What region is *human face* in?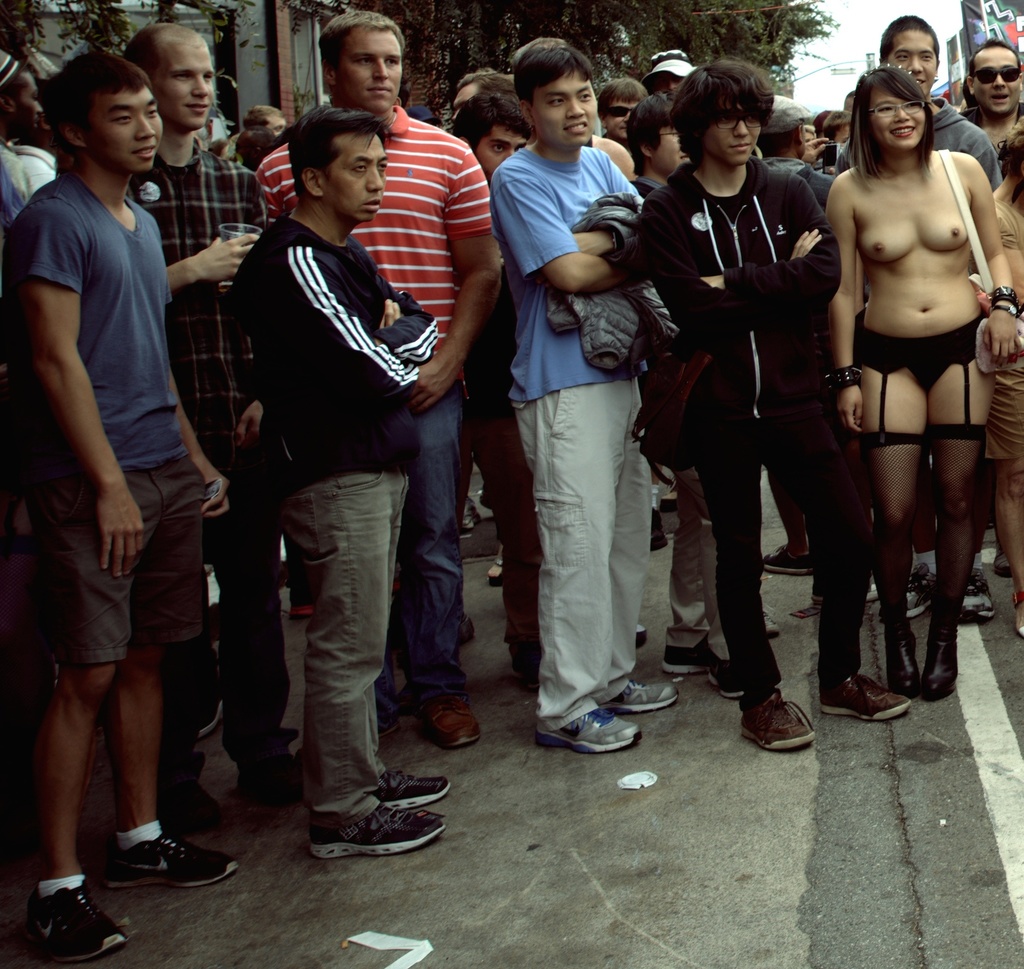
box=[337, 26, 399, 113].
